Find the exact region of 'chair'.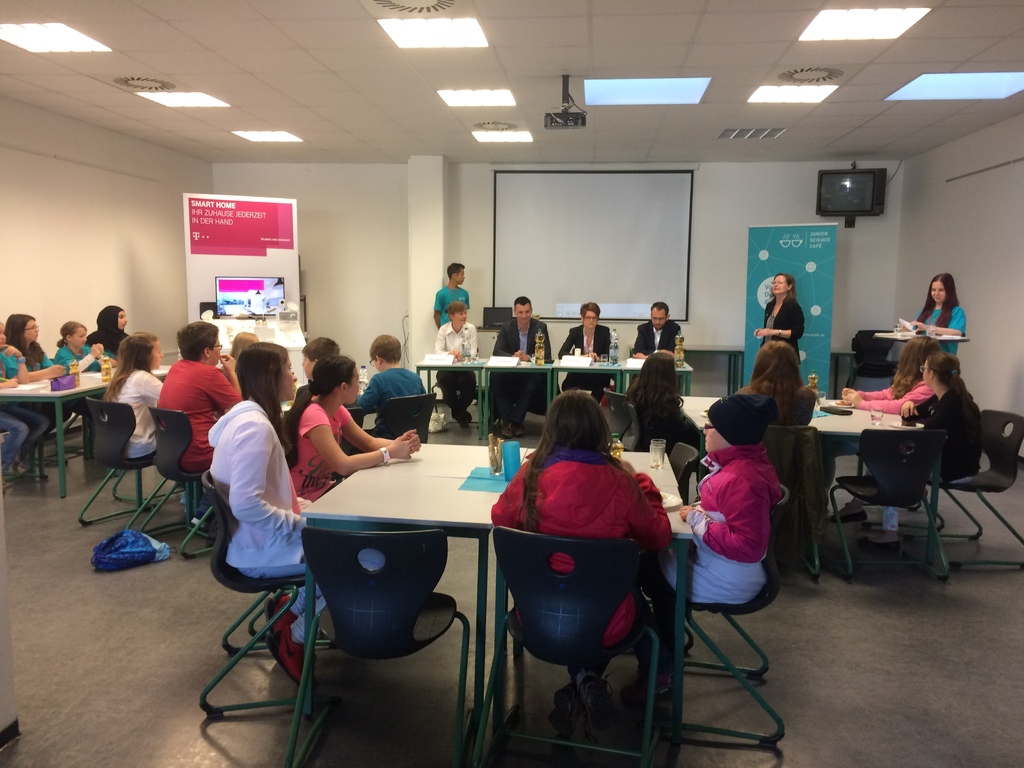
Exact region: [x1=628, y1=484, x2=787, y2=748].
